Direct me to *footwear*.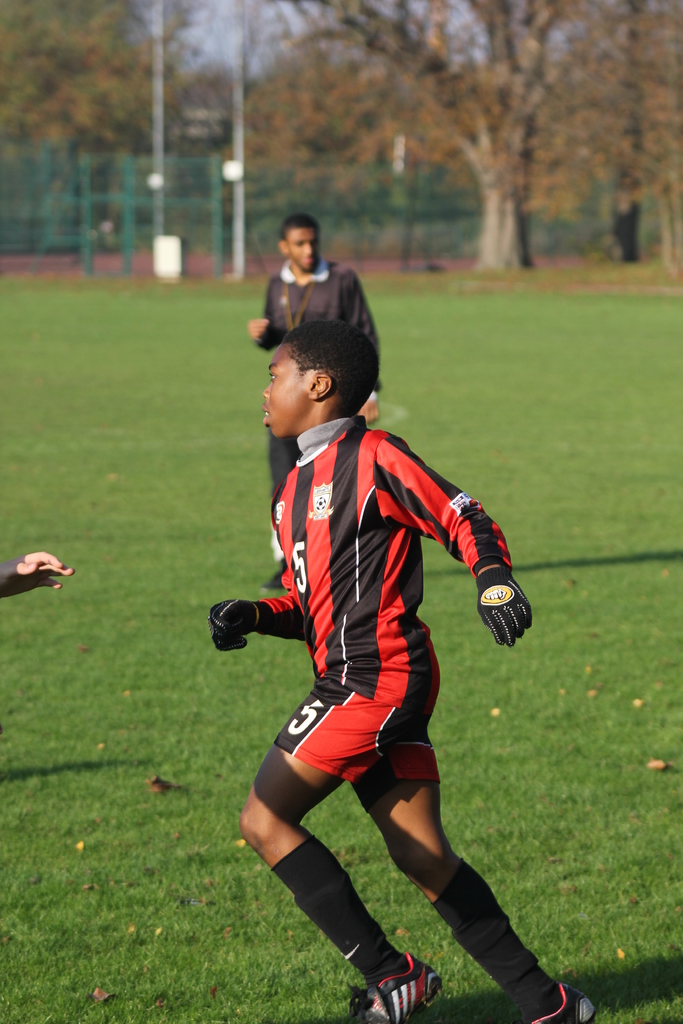
Direction: (529, 981, 595, 1023).
